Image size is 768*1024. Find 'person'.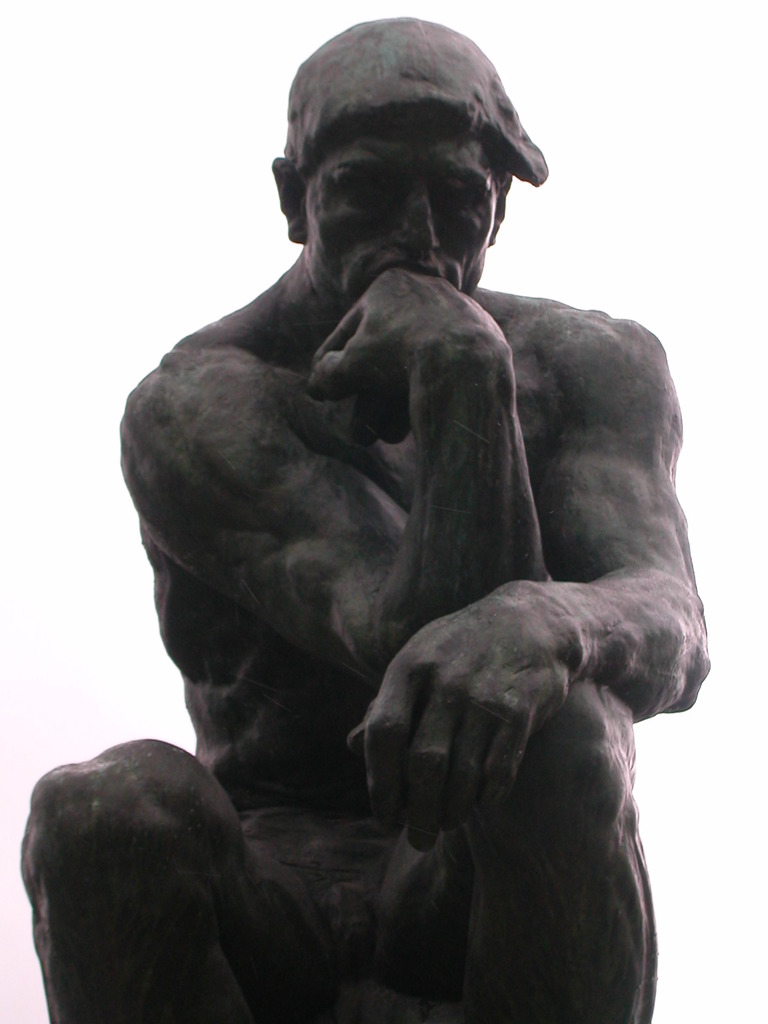
[left=71, top=70, right=727, bottom=1010].
